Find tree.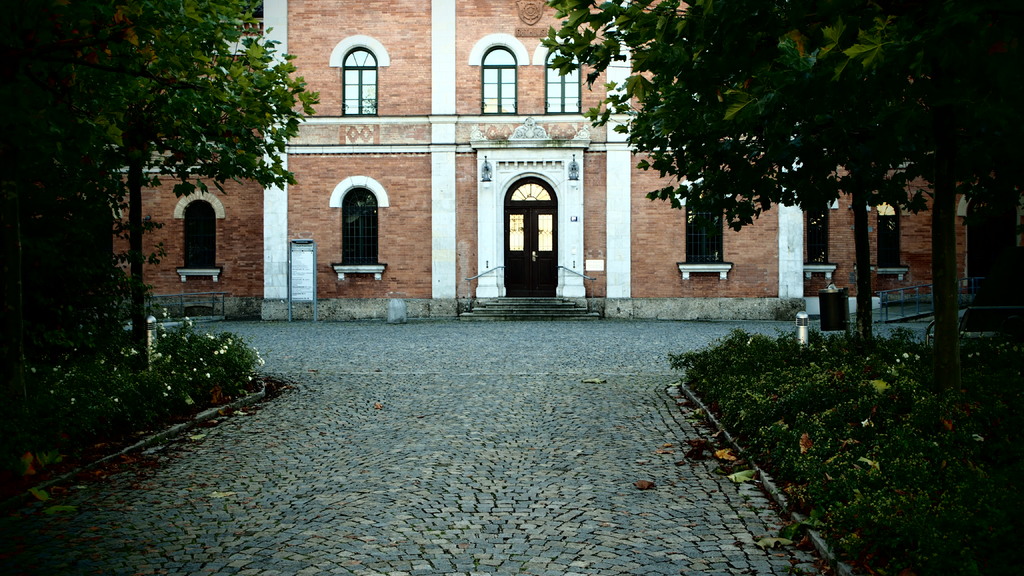
<box>0,0,320,395</box>.
